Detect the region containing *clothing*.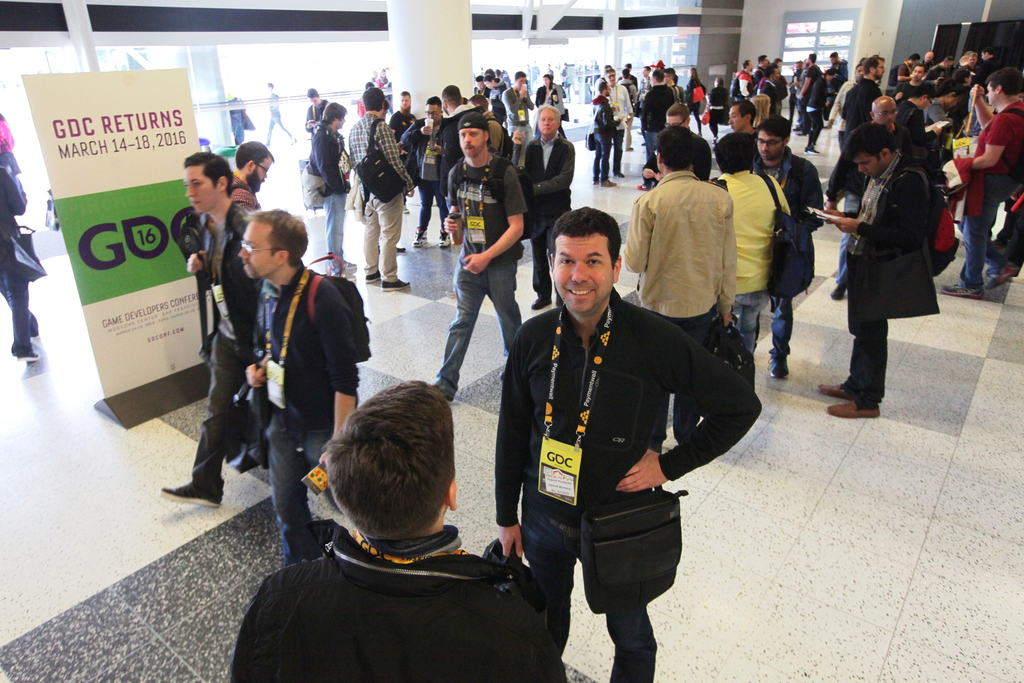
(x1=520, y1=129, x2=577, y2=302).
